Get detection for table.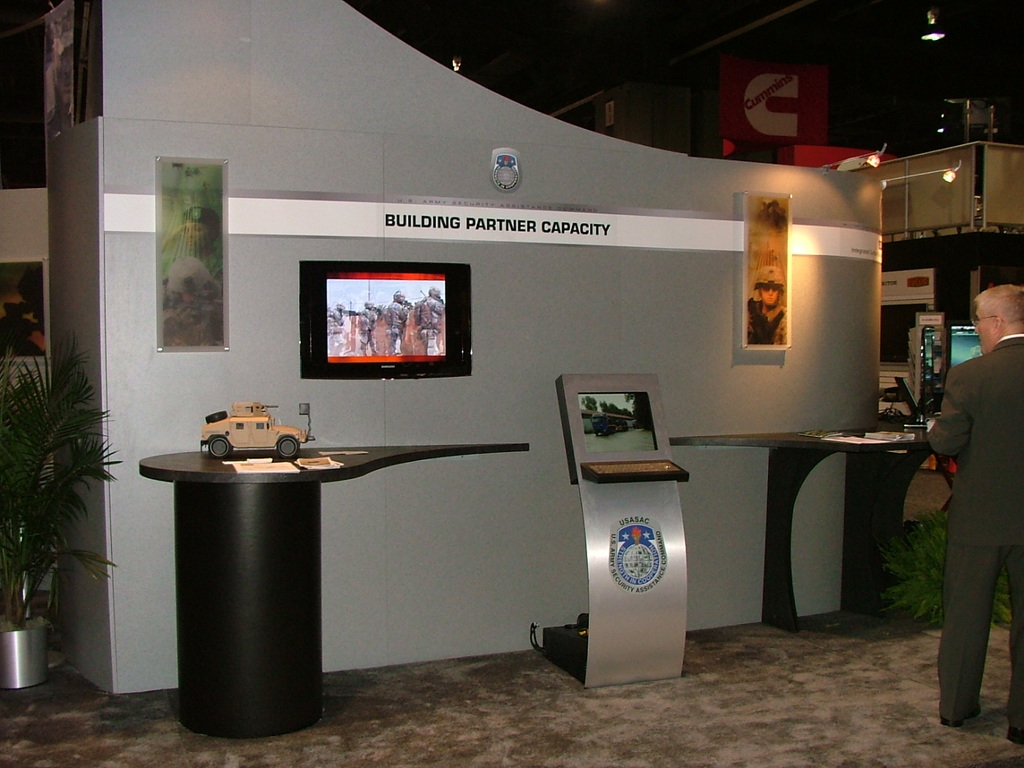
Detection: pyautogui.locateOnScreen(135, 414, 512, 740).
